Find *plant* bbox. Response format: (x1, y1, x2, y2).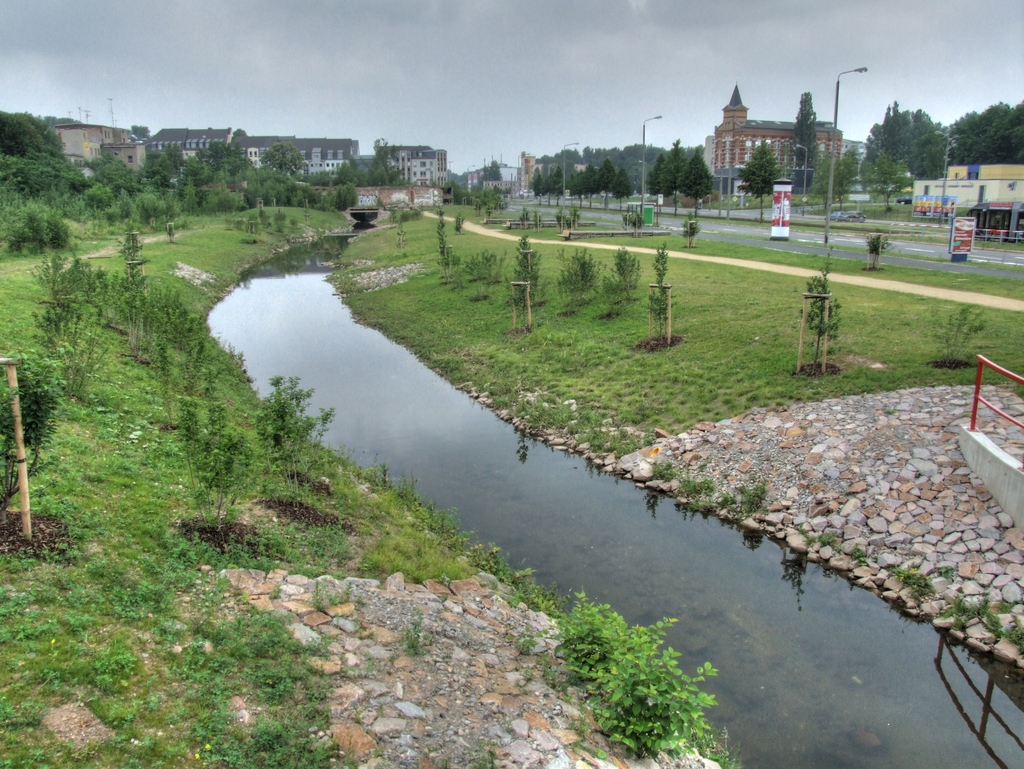
(241, 373, 342, 475).
